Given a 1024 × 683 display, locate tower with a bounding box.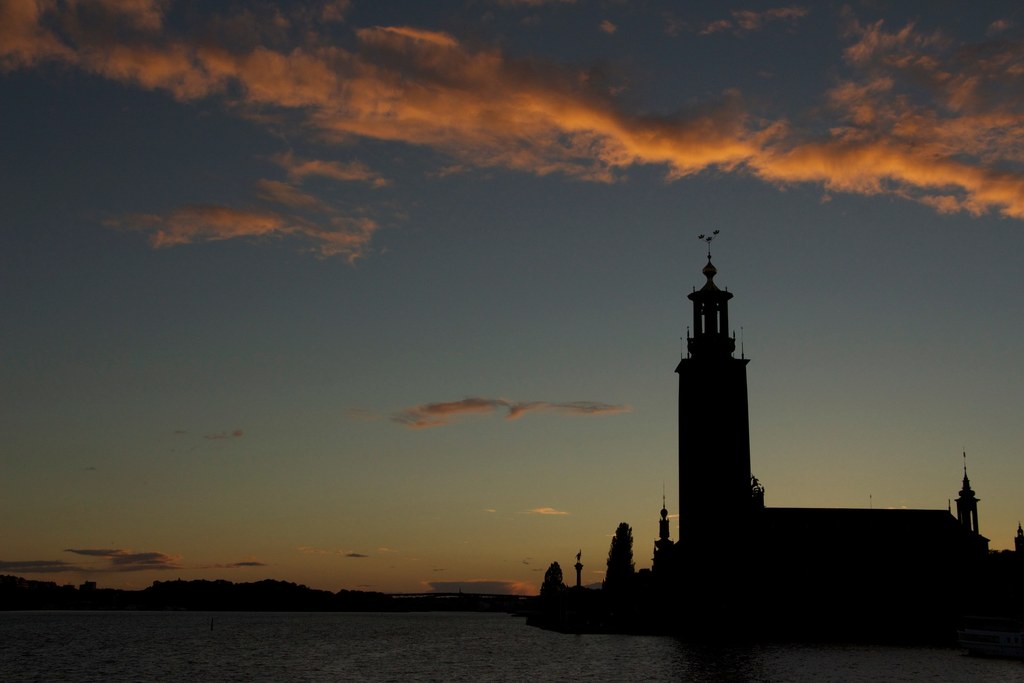
Located: crop(673, 249, 768, 538).
